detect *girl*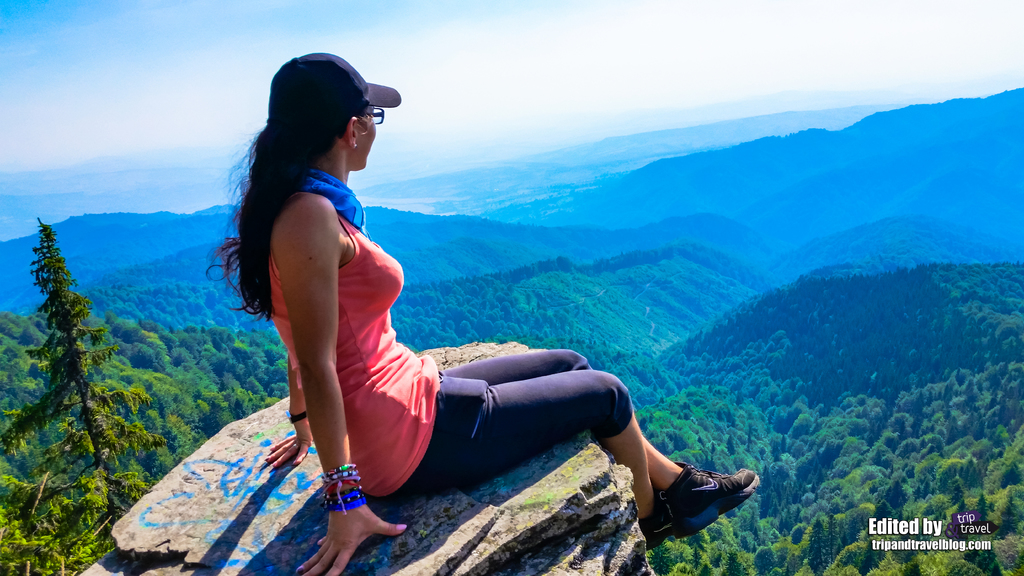
[x1=203, y1=49, x2=760, y2=575]
